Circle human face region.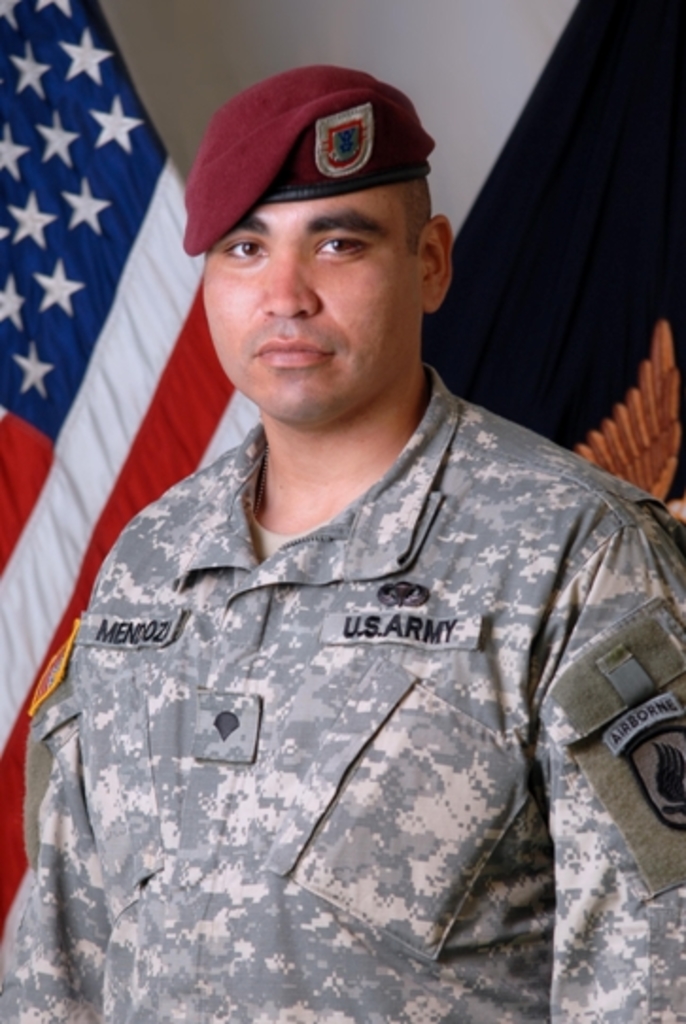
Region: box(204, 183, 423, 429).
